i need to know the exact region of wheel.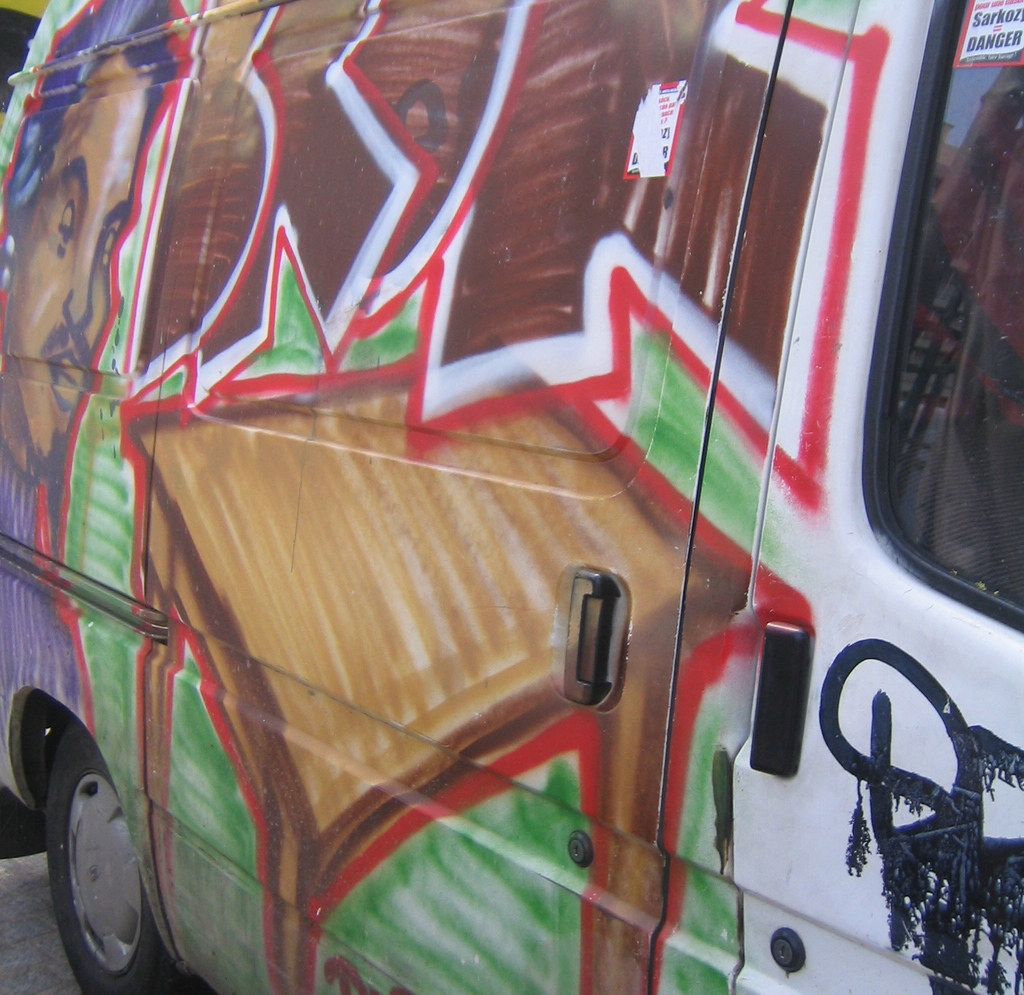
Region: l=39, t=720, r=175, b=993.
